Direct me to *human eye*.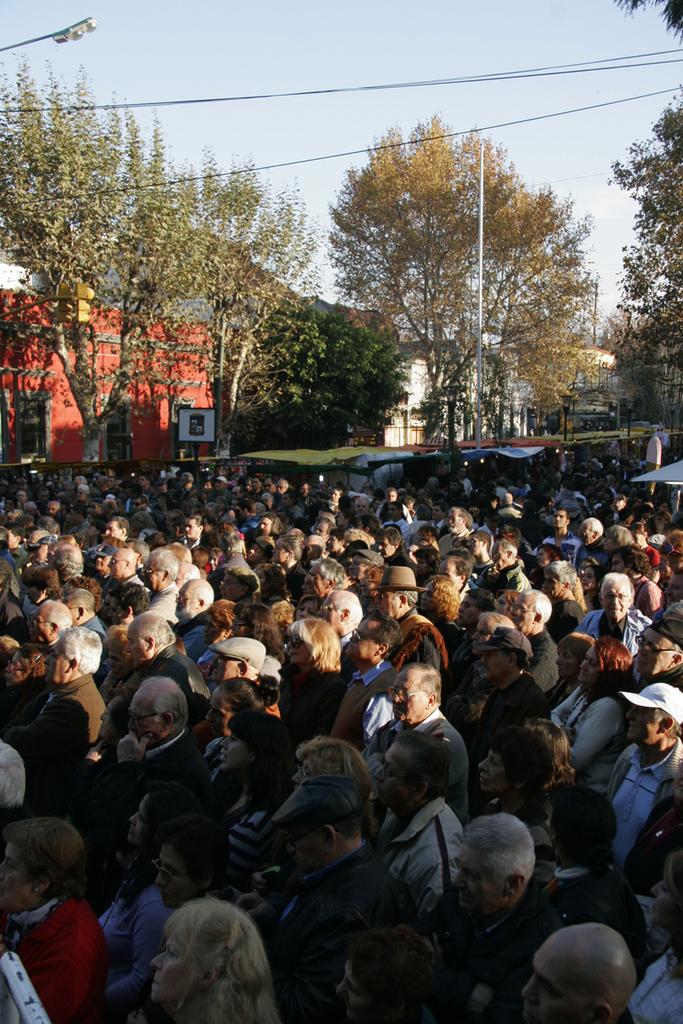
Direction: [347, 985, 355, 994].
